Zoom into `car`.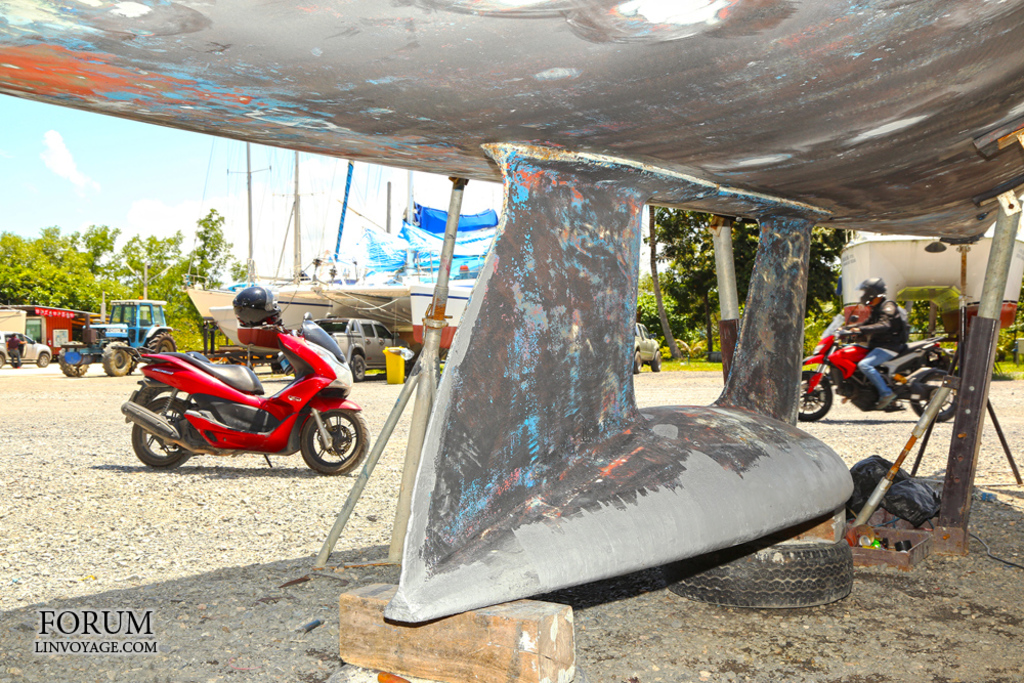
Zoom target: [635,323,663,380].
